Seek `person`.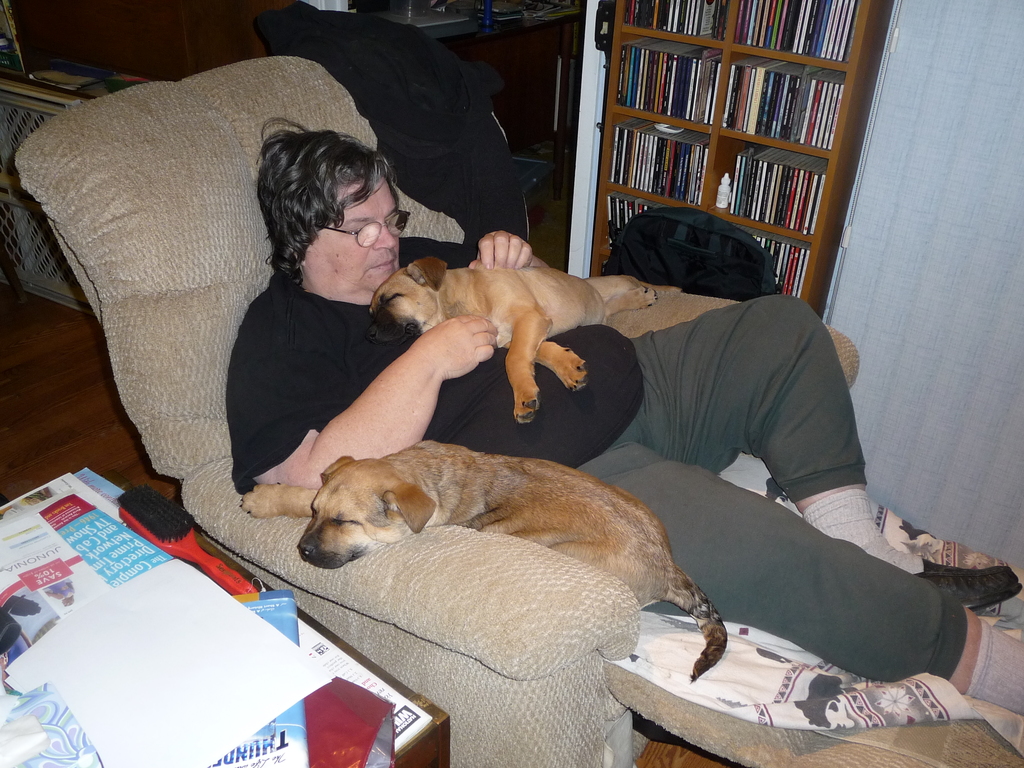
bbox(222, 115, 1023, 714).
